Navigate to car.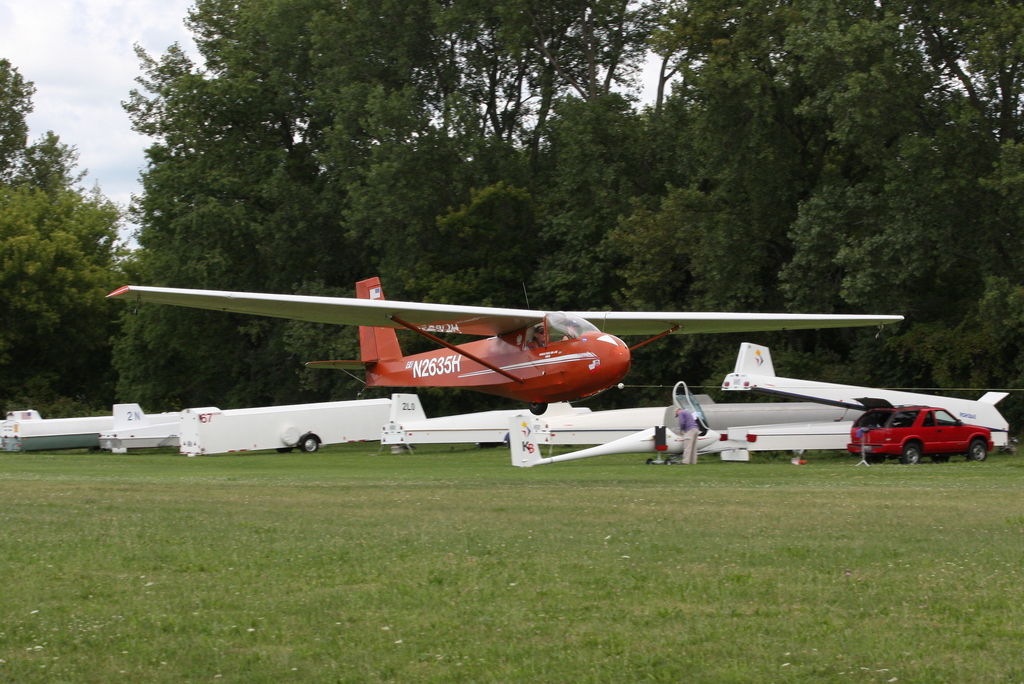
Navigation target: left=848, top=397, right=995, bottom=468.
